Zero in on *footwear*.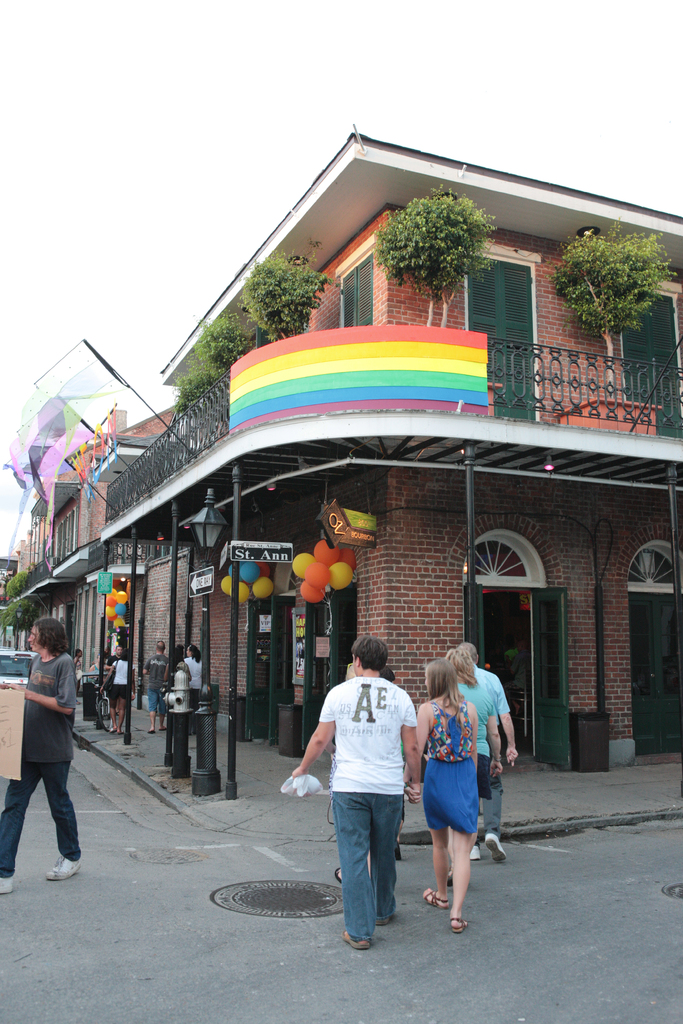
Zeroed in: 422:888:449:912.
